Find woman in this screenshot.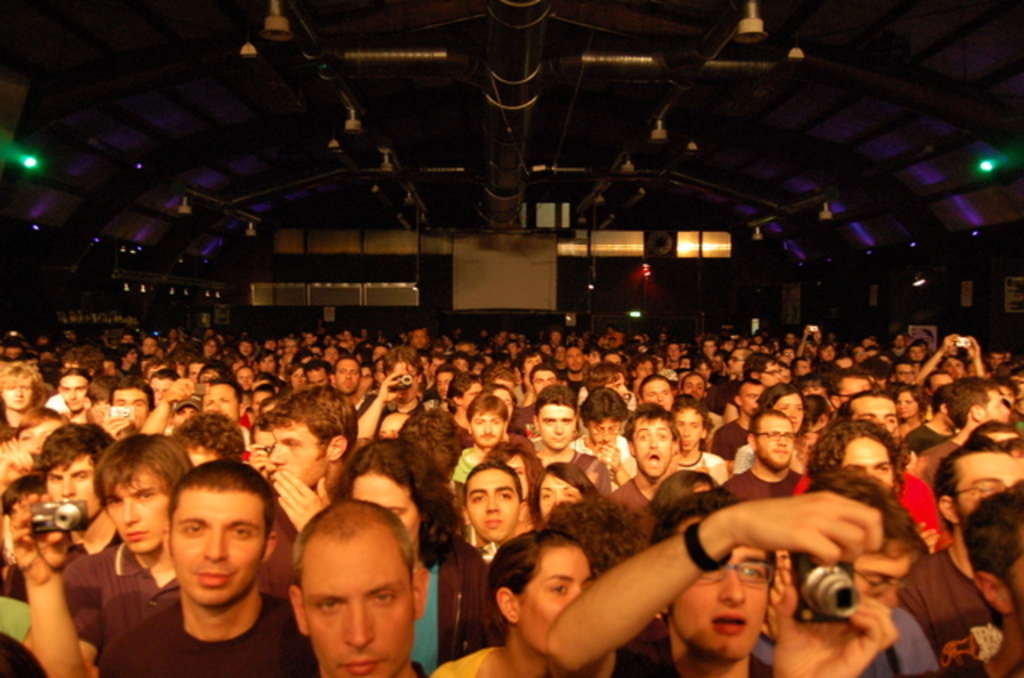
The bounding box for woman is [left=731, top=381, right=805, bottom=477].
